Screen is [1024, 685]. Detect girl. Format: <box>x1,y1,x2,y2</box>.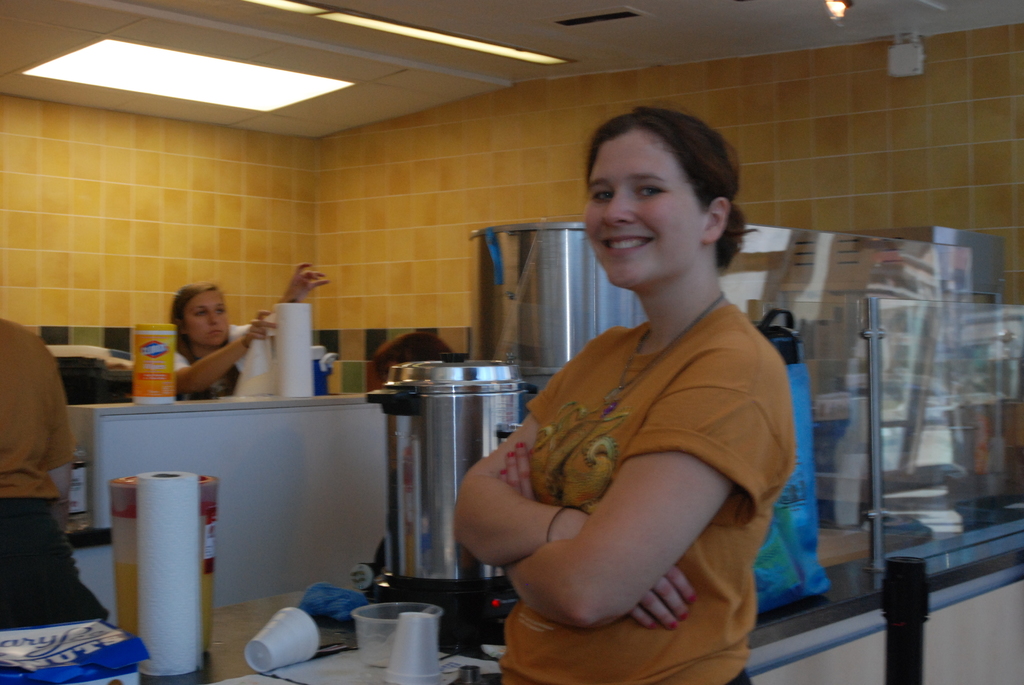
<box>445,95,815,684</box>.
